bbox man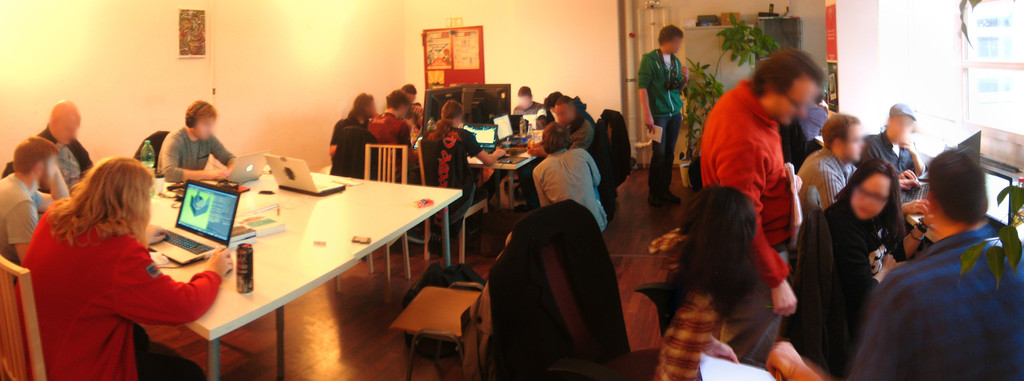
crop(635, 24, 690, 207)
